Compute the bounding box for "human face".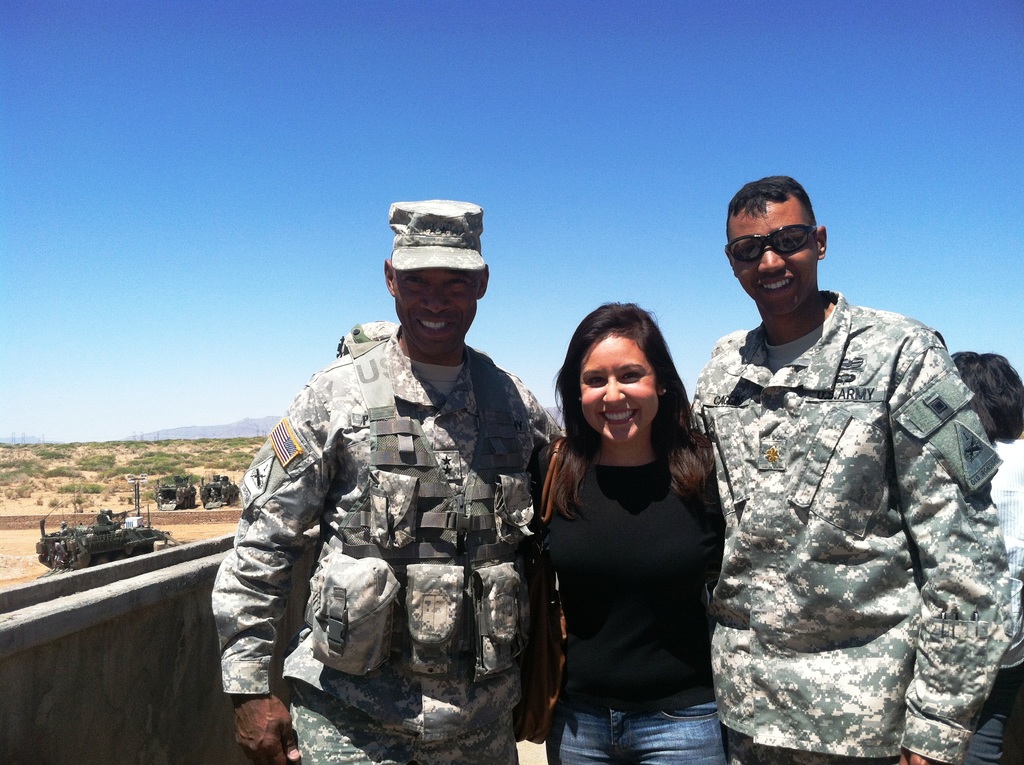
left=573, top=335, right=661, bottom=445.
